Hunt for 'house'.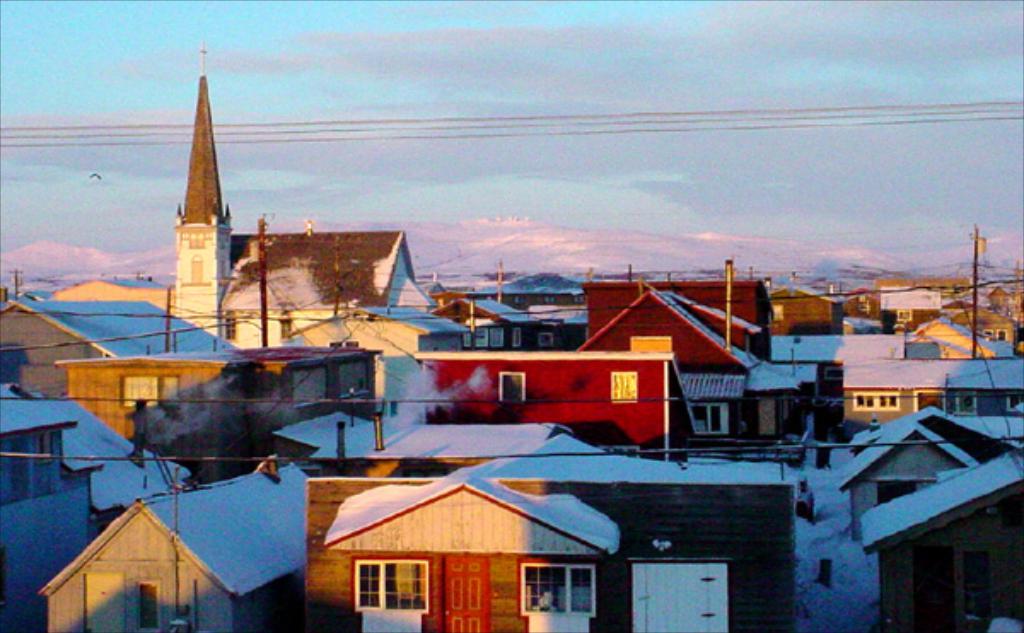
Hunted down at box(60, 358, 384, 474).
